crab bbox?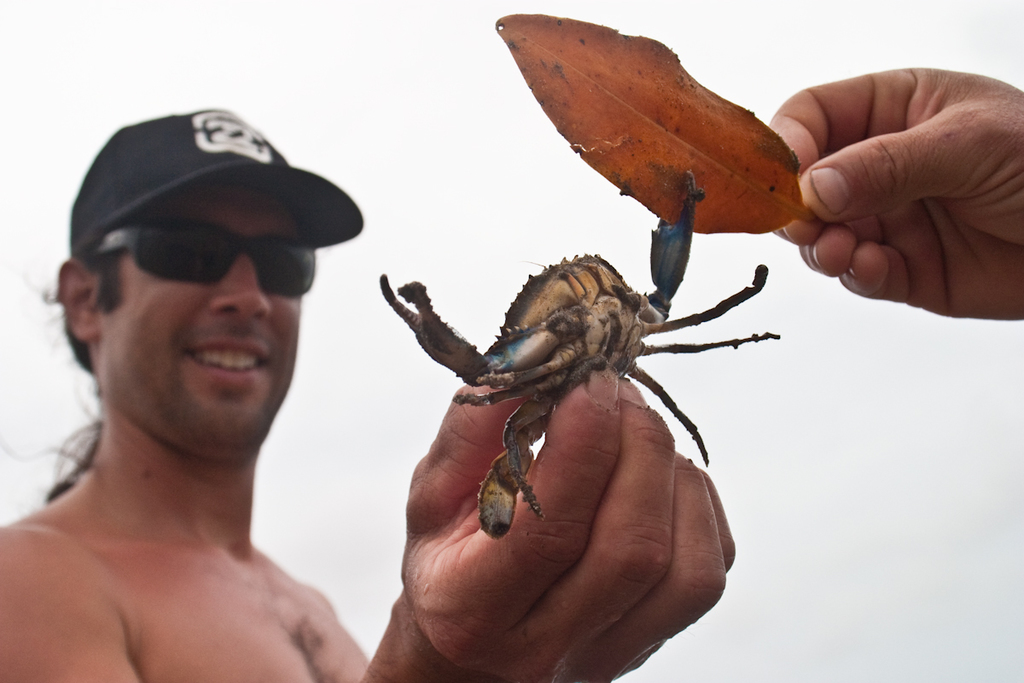
bbox=(378, 166, 779, 539)
